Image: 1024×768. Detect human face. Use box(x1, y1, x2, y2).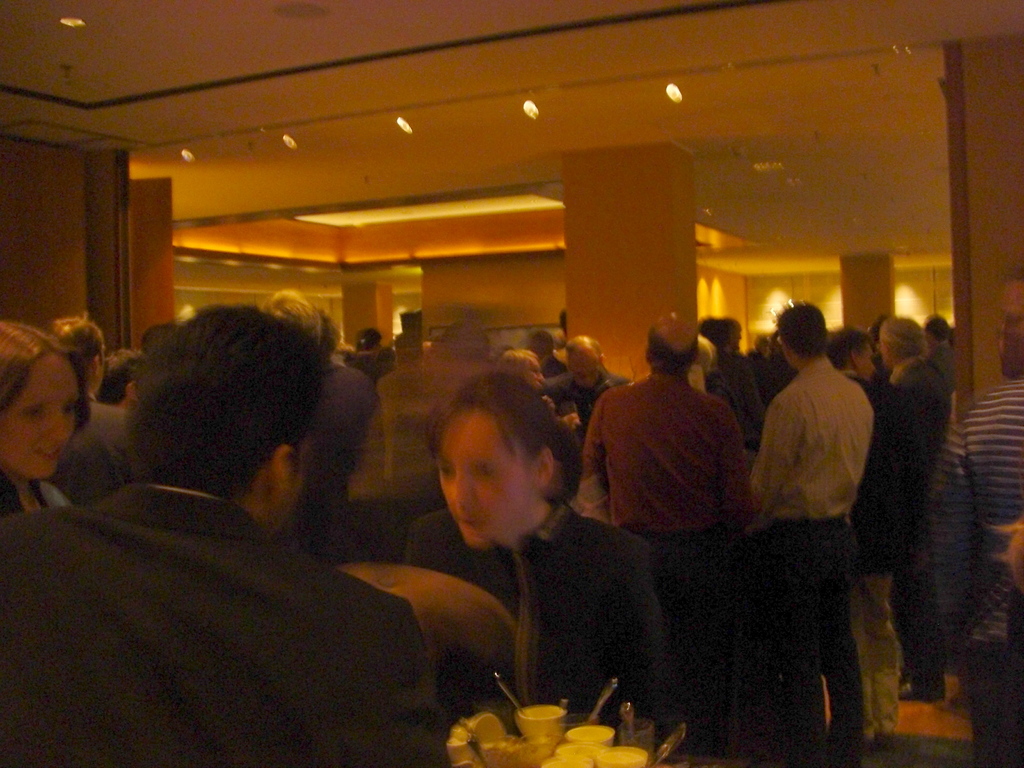
box(569, 356, 600, 388).
